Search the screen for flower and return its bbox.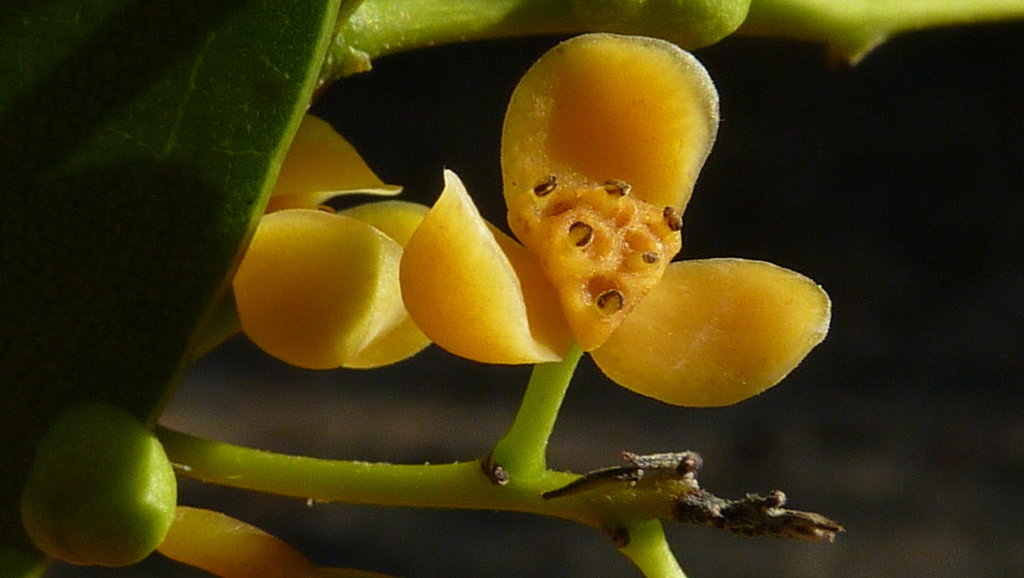
Found: (190, 104, 440, 370).
